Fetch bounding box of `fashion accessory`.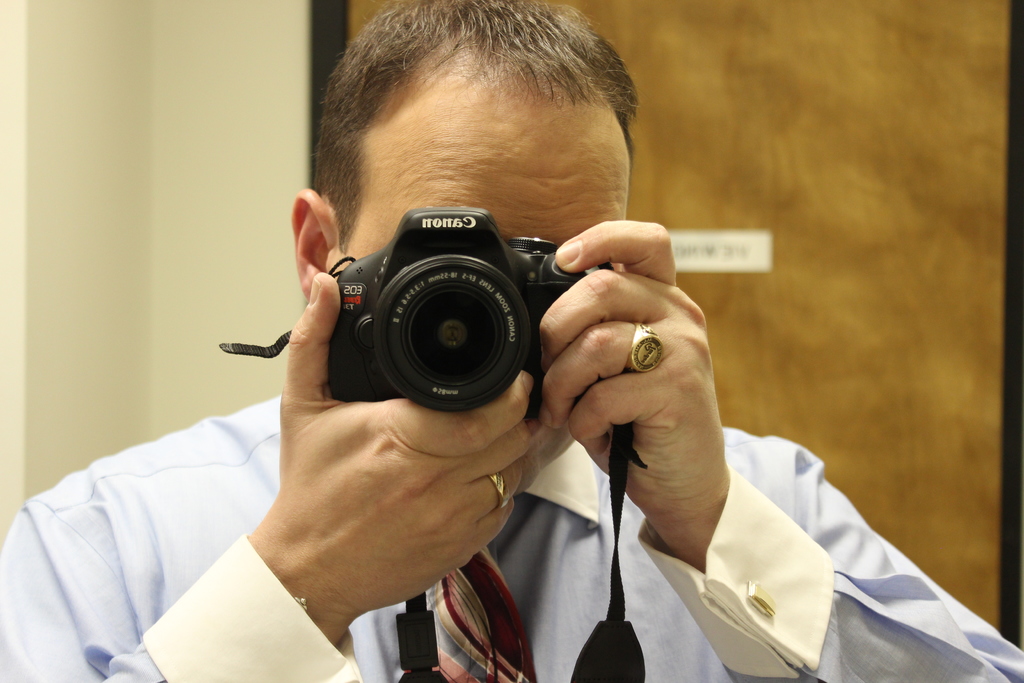
Bbox: {"left": 488, "top": 472, "right": 510, "bottom": 511}.
